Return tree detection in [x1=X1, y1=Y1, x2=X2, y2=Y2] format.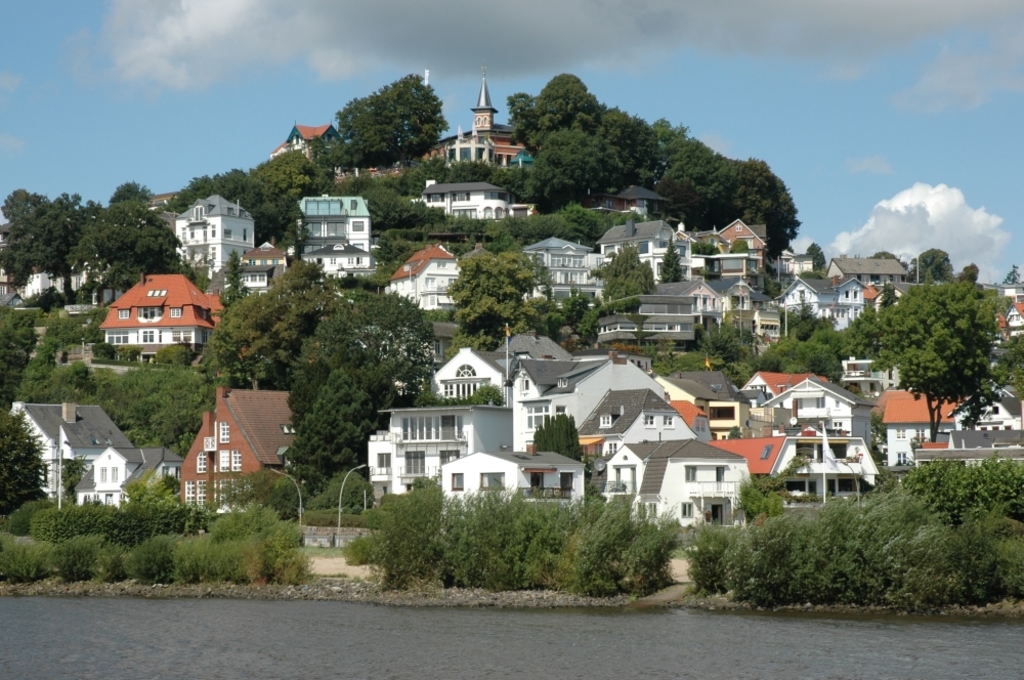
[x1=962, y1=259, x2=981, y2=289].
